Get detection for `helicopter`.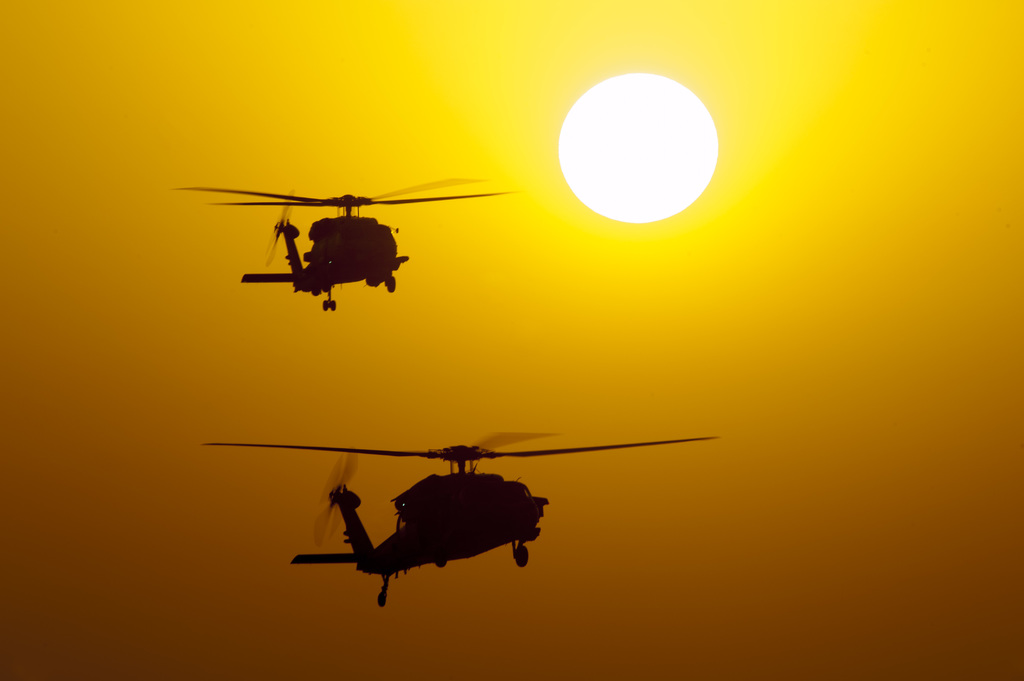
Detection: box=[173, 174, 519, 311].
